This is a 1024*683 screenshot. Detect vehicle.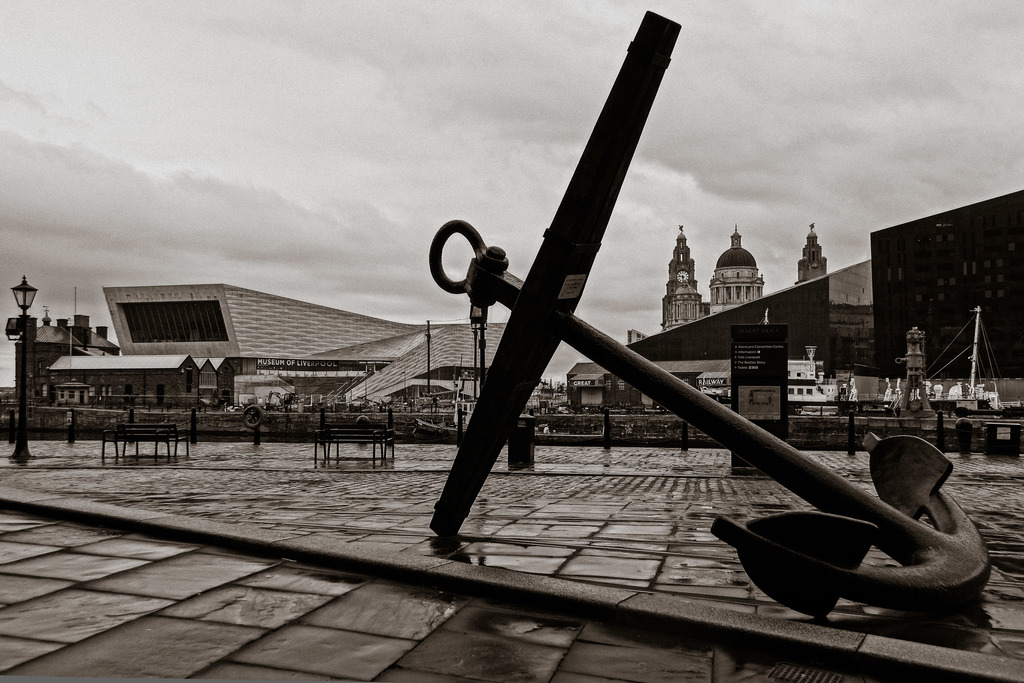
l=516, t=375, r=568, b=424.
